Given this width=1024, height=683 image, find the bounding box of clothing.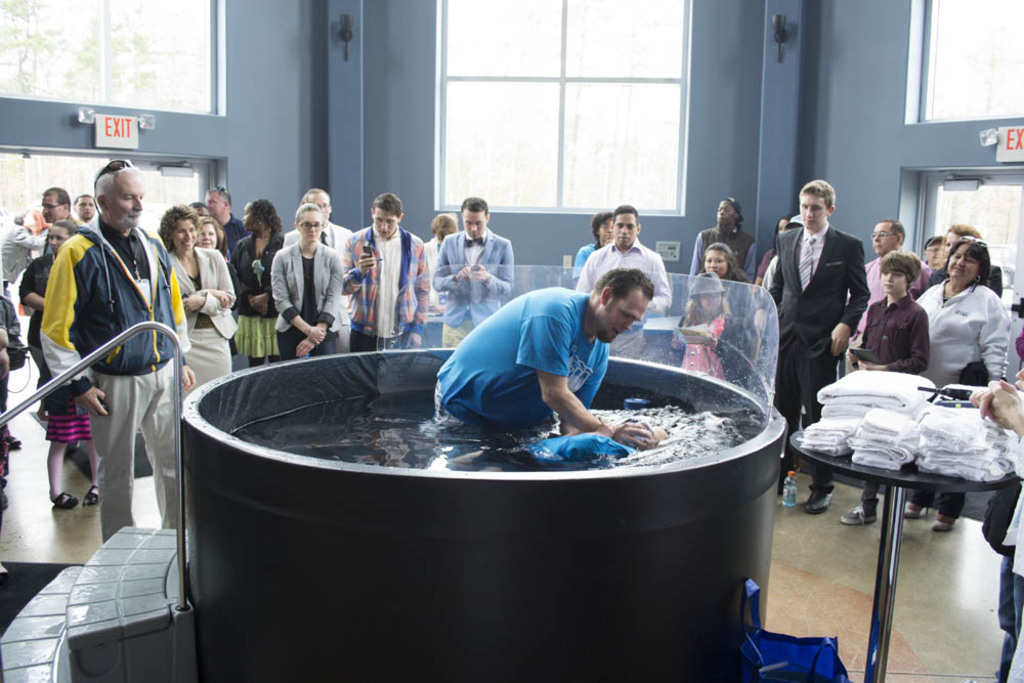
rect(0, 223, 46, 299).
